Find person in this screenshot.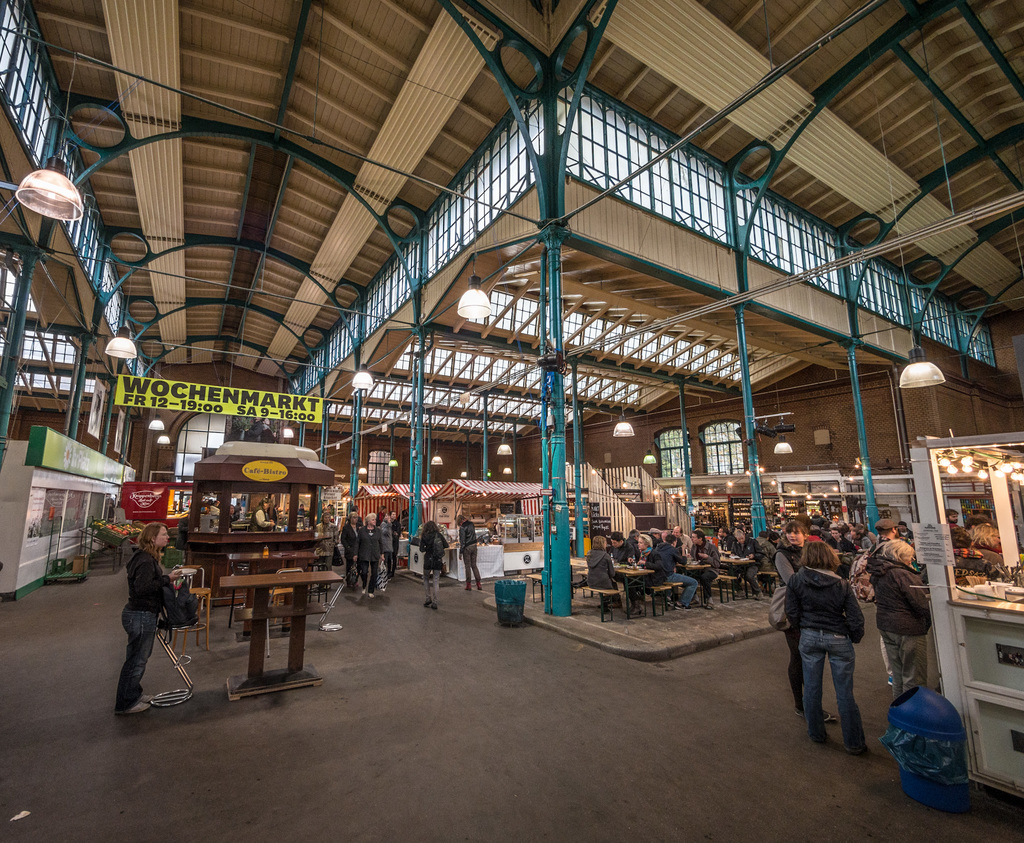
The bounding box for person is x1=457 y1=505 x2=481 y2=589.
